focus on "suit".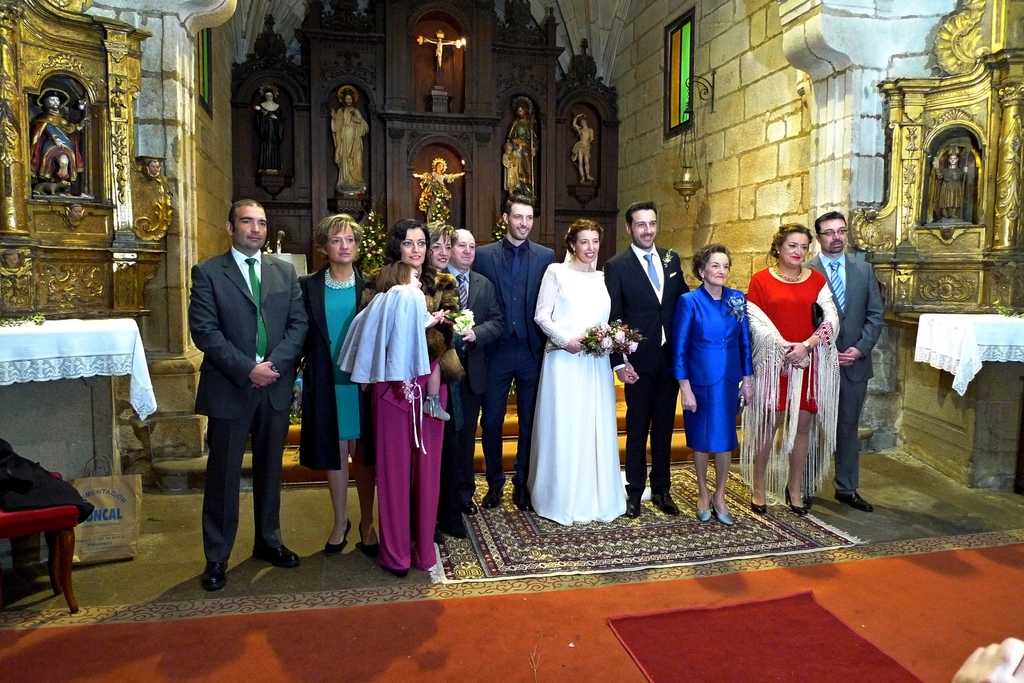
Focused at 440:262:504:499.
